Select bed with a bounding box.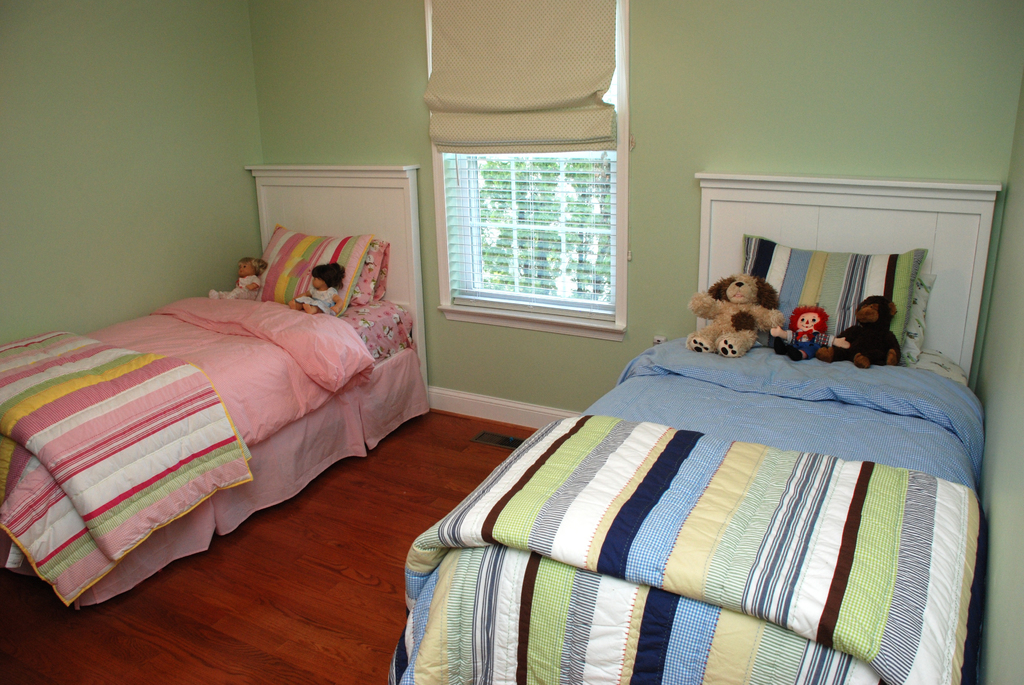
0,165,425,616.
